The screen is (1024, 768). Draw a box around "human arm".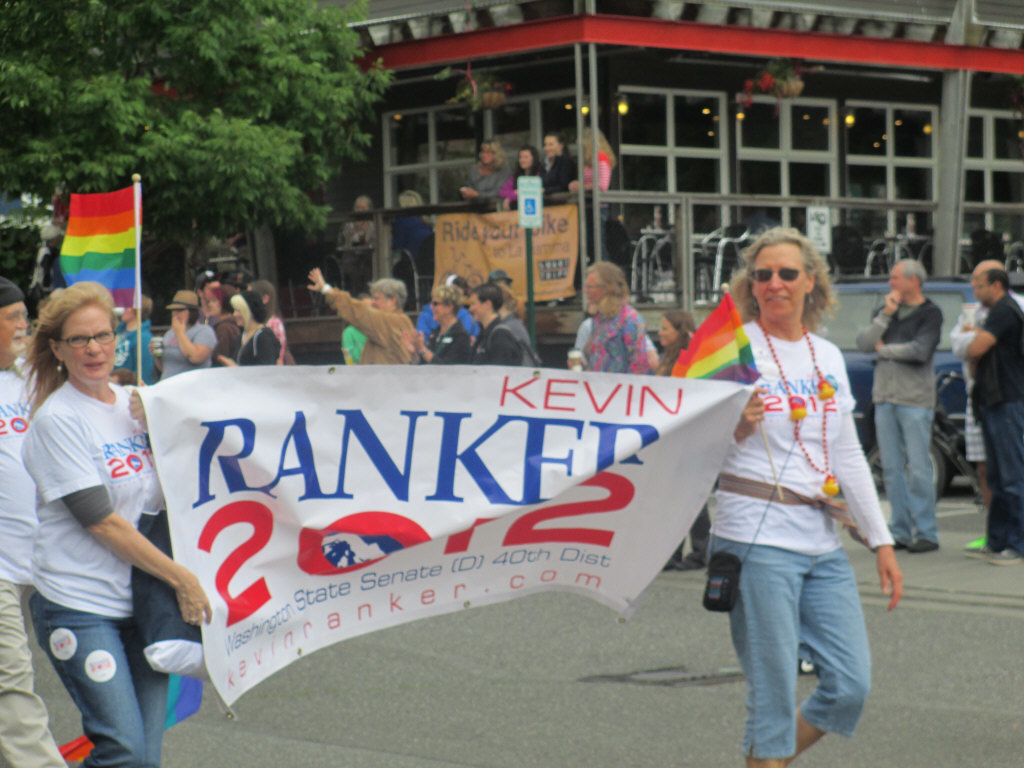
<region>304, 262, 404, 342</region>.
